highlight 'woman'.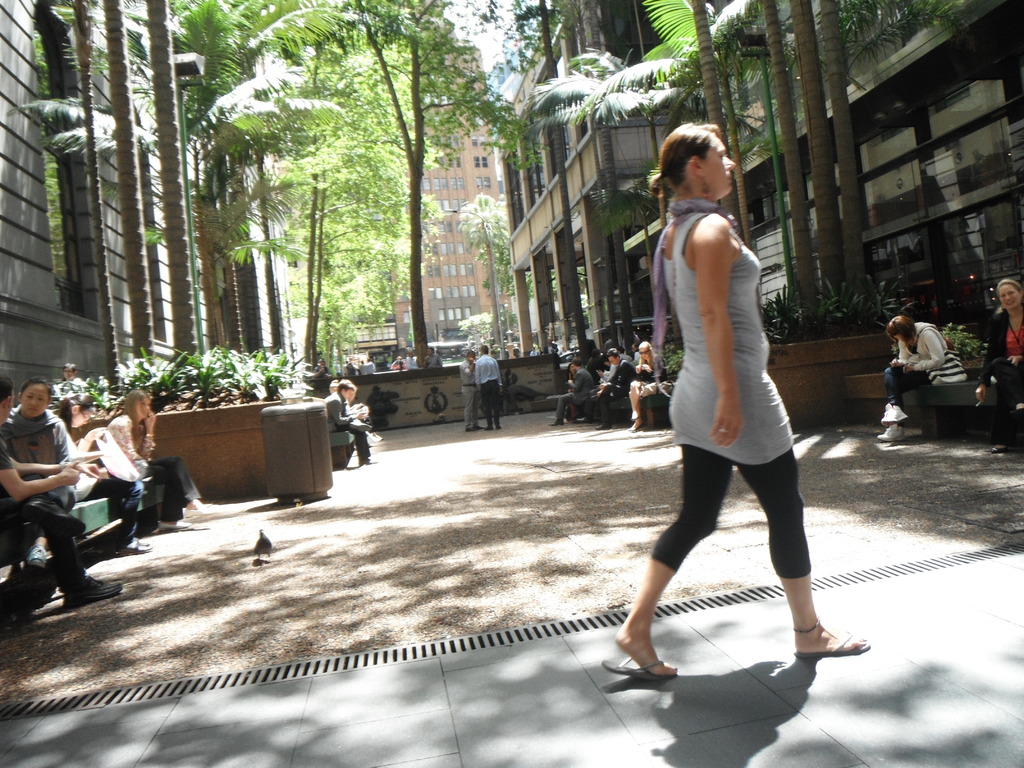
Highlighted region: bbox=(620, 342, 658, 432).
